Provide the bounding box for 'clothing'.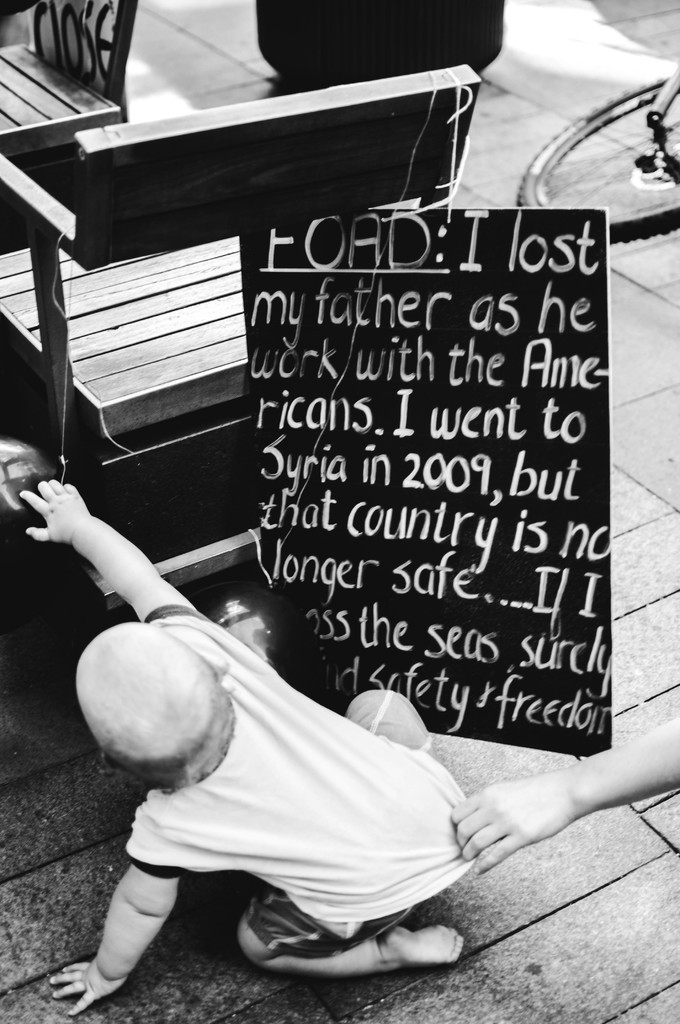
select_region(115, 604, 480, 961).
